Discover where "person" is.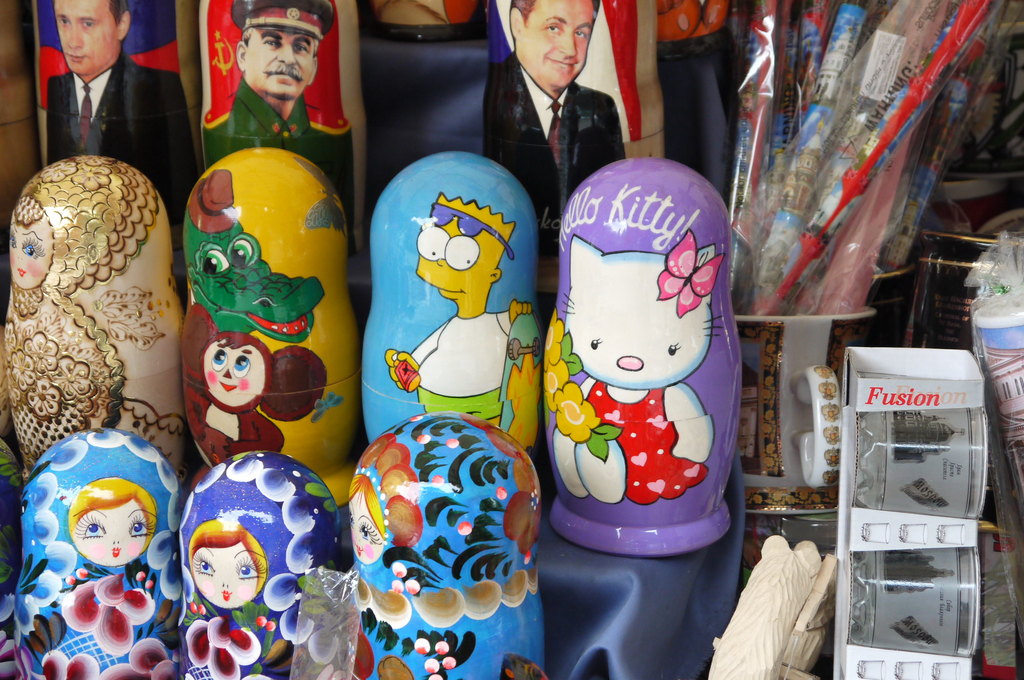
Discovered at BBox(8, 195, 56, 287).
